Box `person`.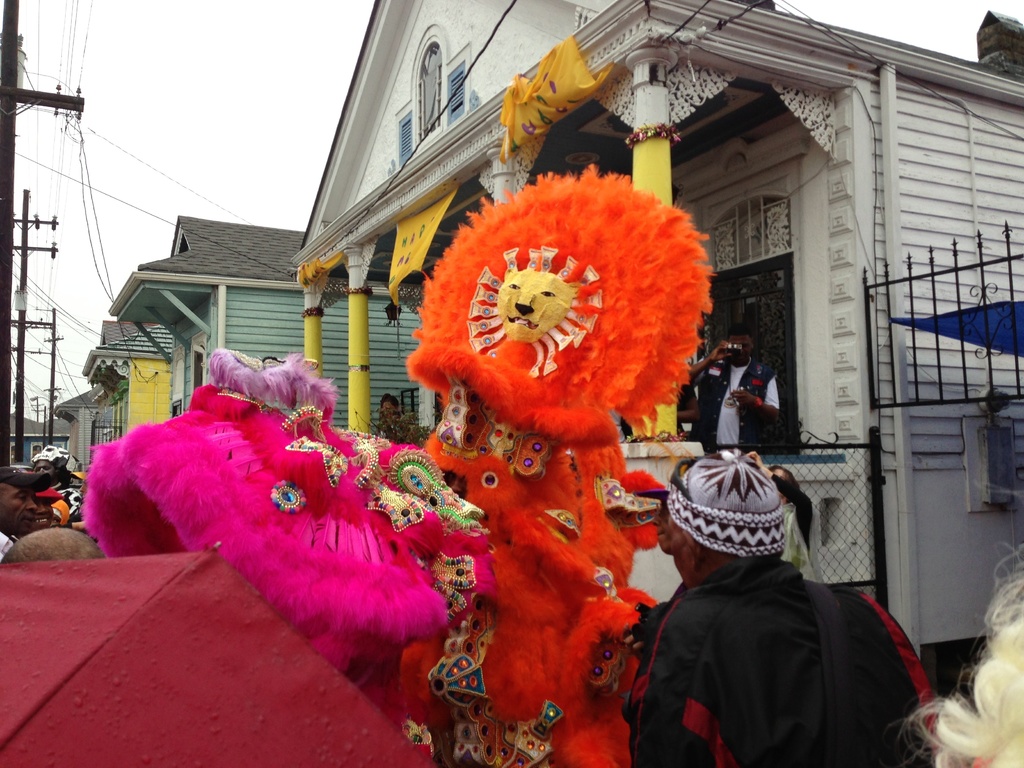
[left=689, top=320, right=783, bottom=450].
